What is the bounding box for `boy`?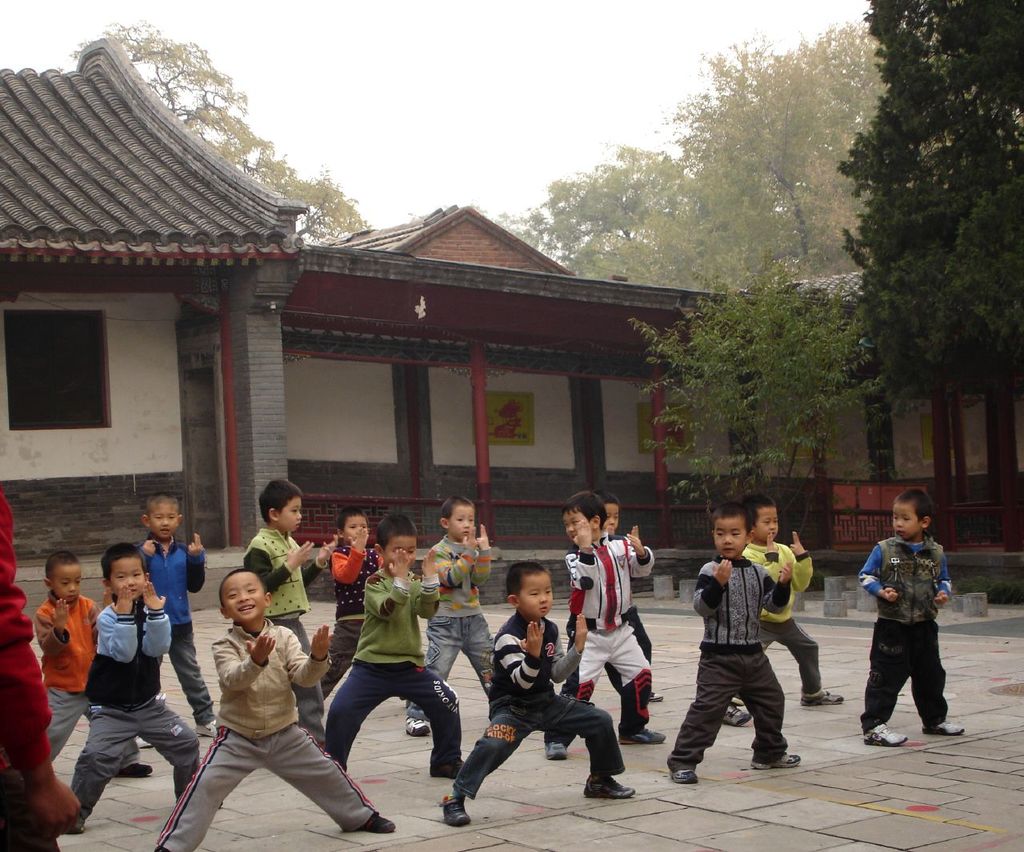
(404,504,497,734).
